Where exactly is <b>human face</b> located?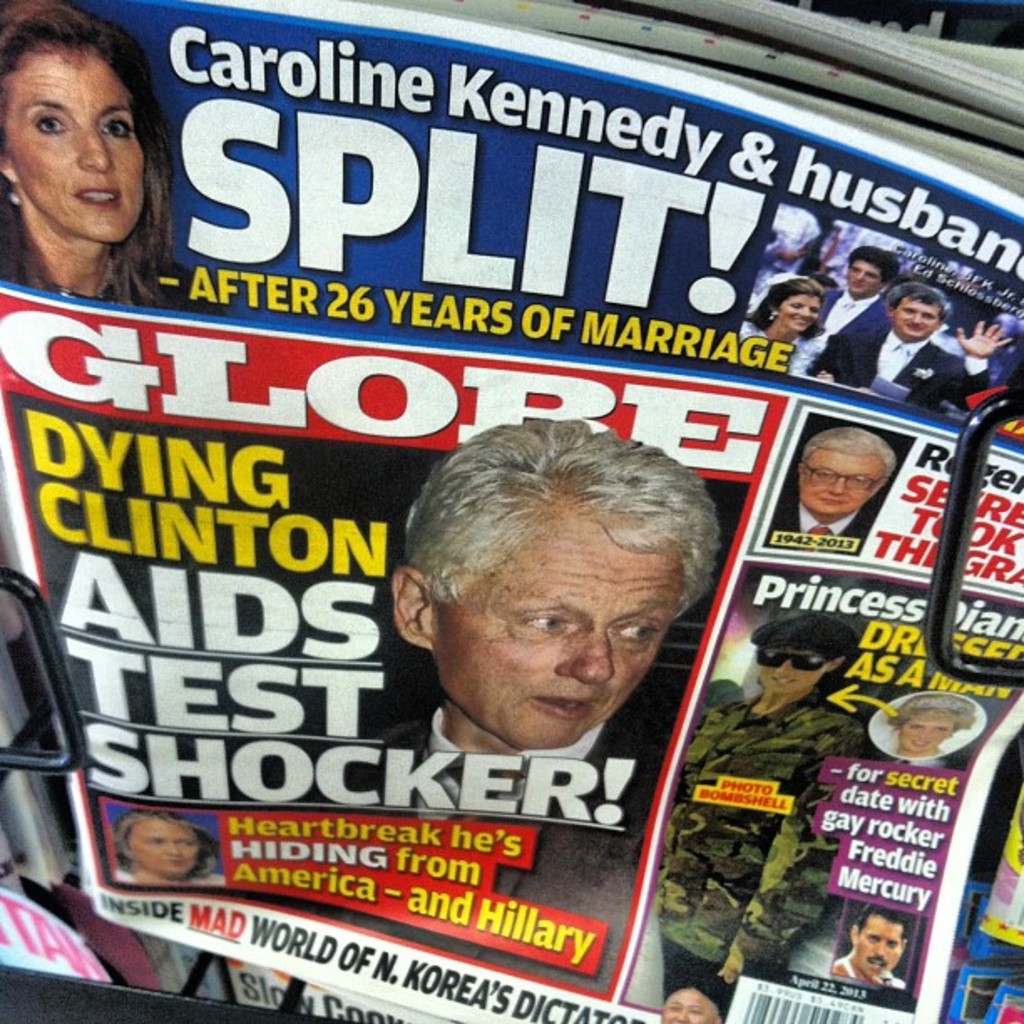
Its bounding box is 0:47:142:239.
